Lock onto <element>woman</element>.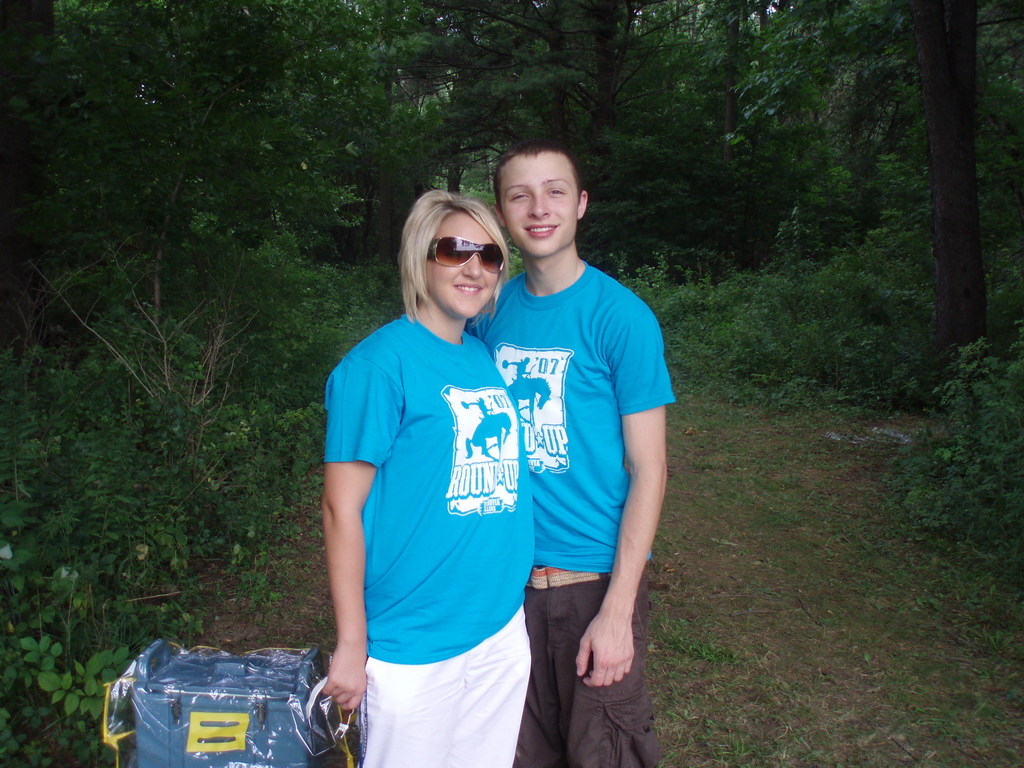
Locked: [left=312, top=168, right=552, bottom=766].
